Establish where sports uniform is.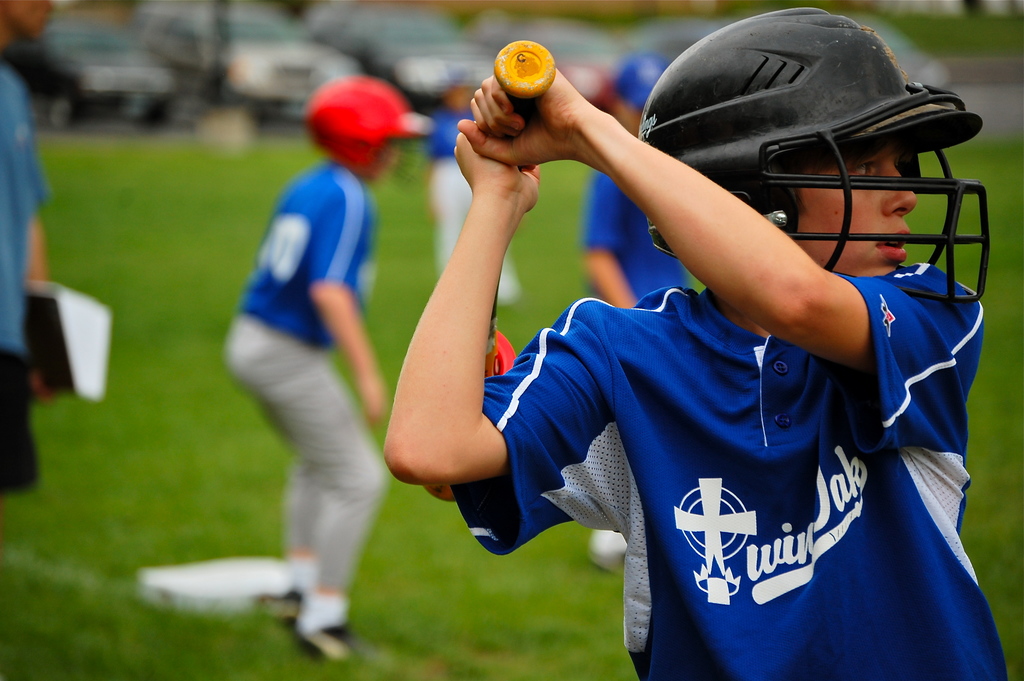
Established at {"left": 429, "top": 92, "right": 529, "bottom": 322}.
